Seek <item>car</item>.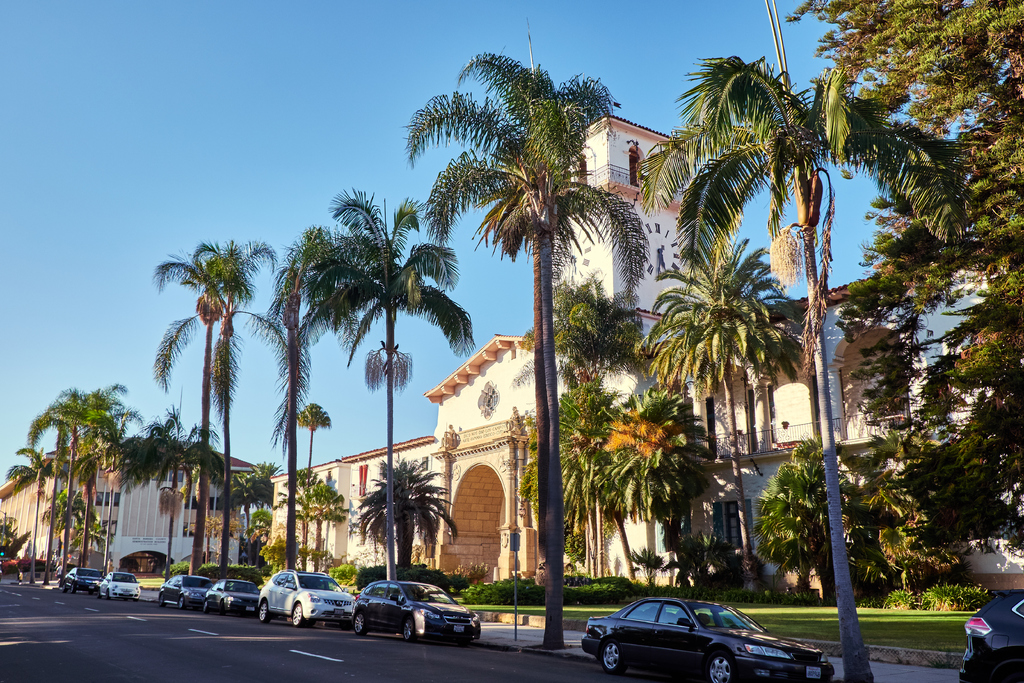
(x1=98, y1=570, x2=136, y2=598).
